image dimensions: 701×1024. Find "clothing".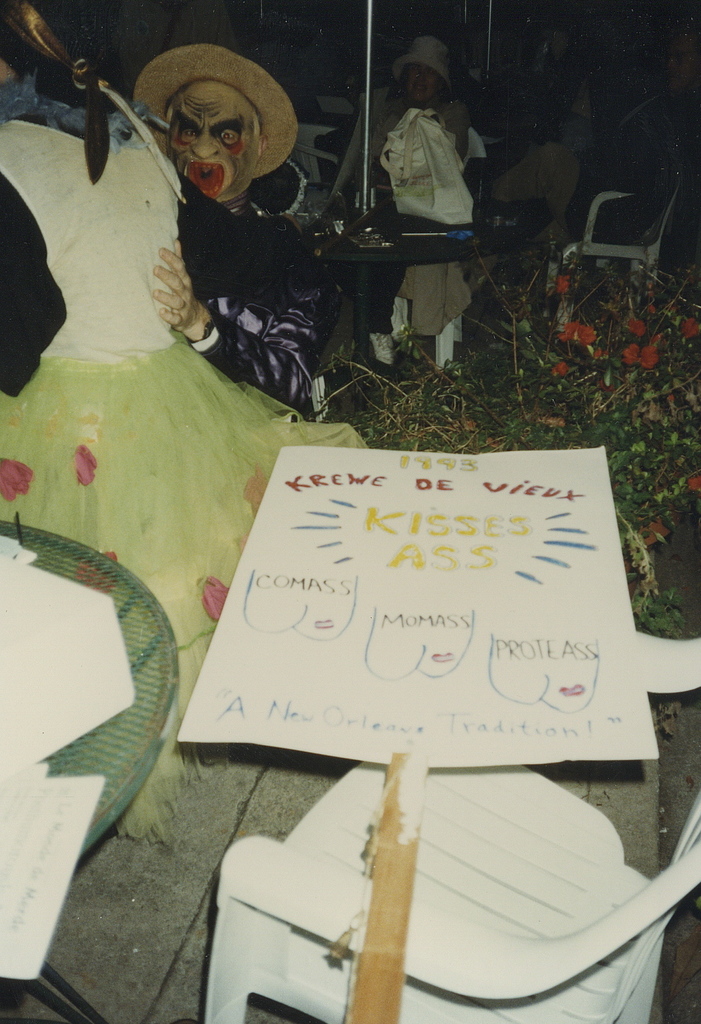
{"left": 185, "top": 212, "right": 348, "bottom": 420}.
